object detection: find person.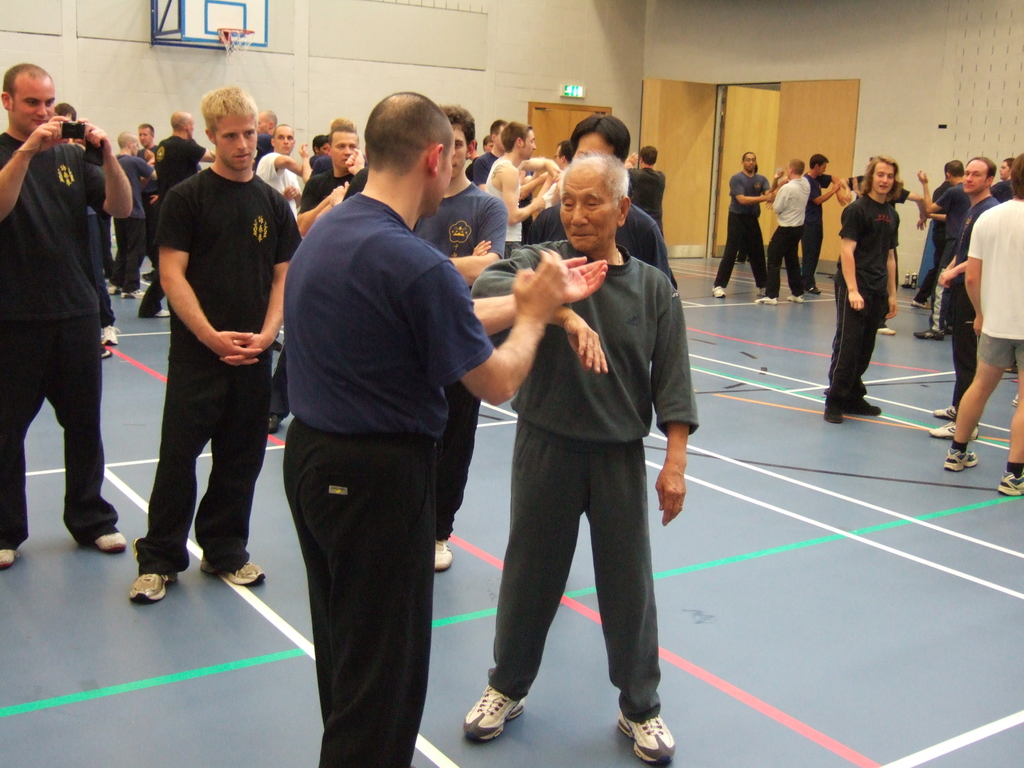
477/118/552/249.
